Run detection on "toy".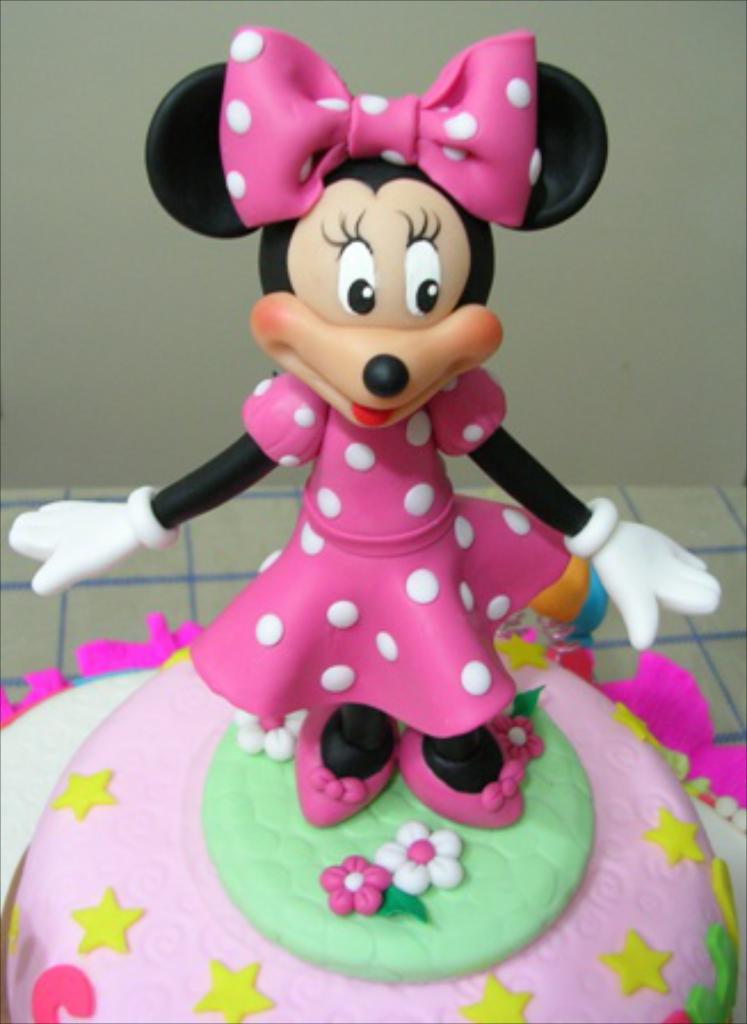
Result: 89,91,619,933.
